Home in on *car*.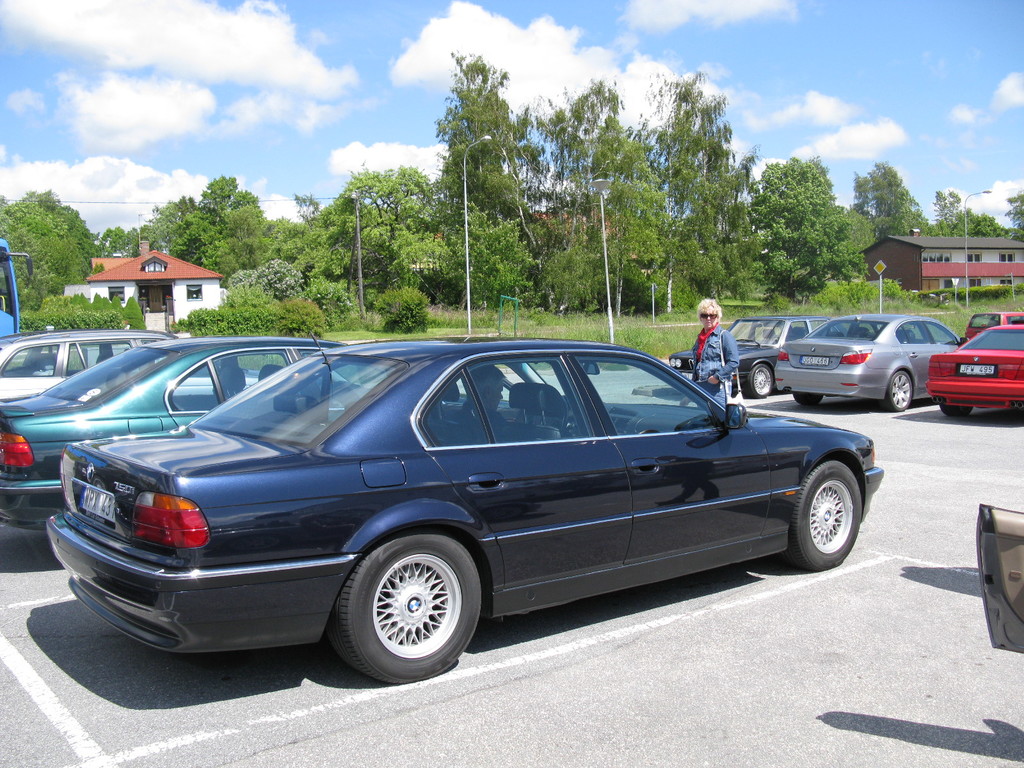
Homed in at <region>668, 313, 846, 396</region>.
